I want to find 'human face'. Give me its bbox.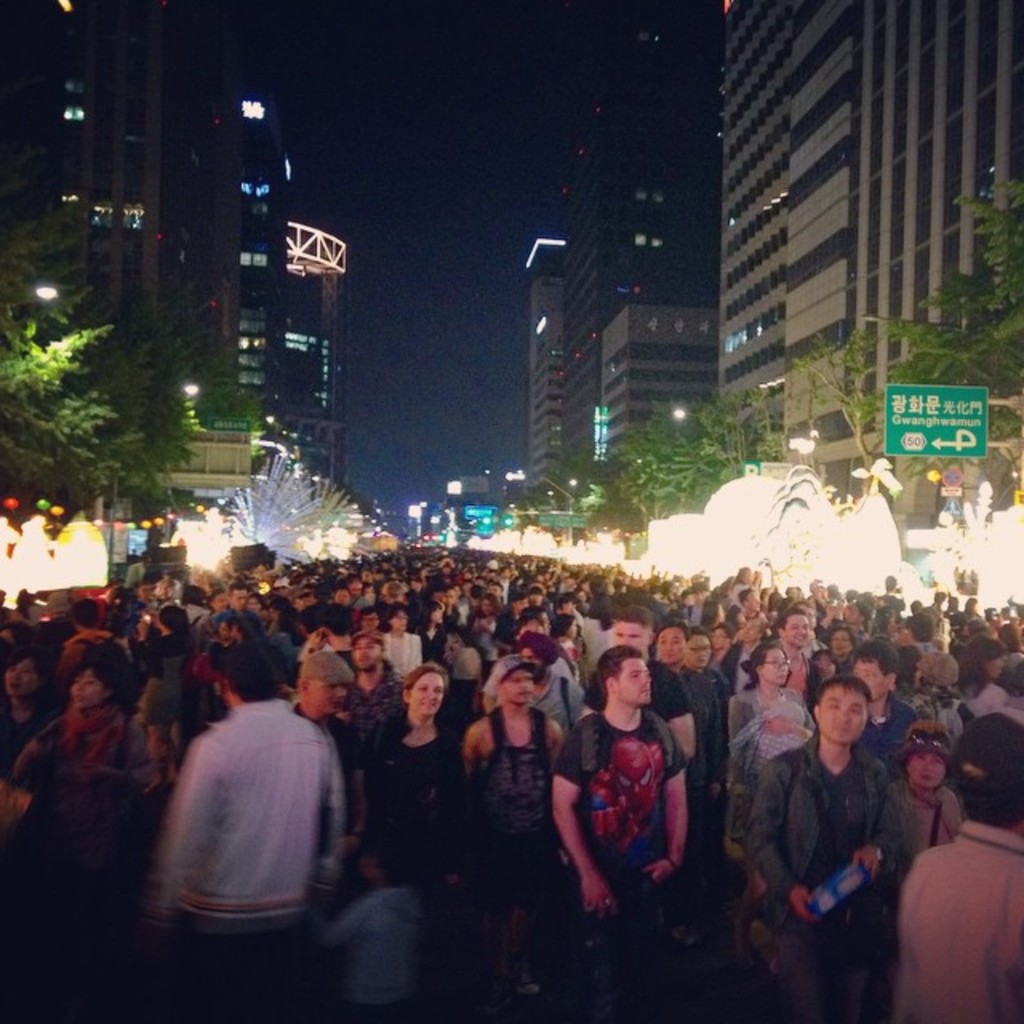
detection(522, 646, 542, 680).
